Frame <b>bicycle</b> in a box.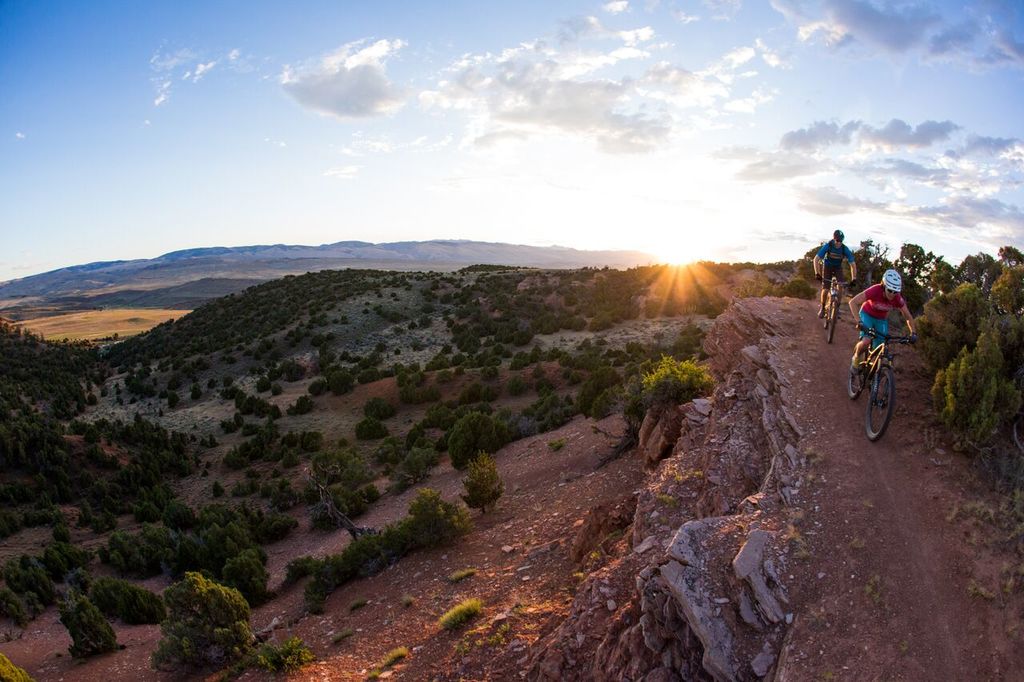
{"x1": 816, "y1": 272, "x2": 854, "y2": 345}.
